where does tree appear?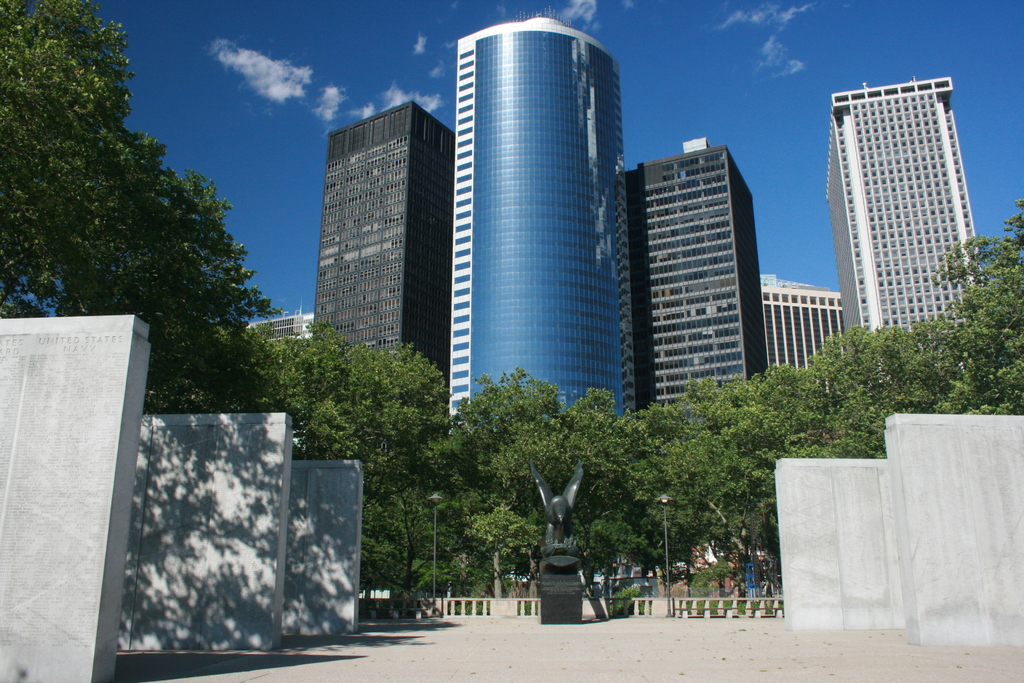
Appears at Rect(368, 361, 444, 608).
